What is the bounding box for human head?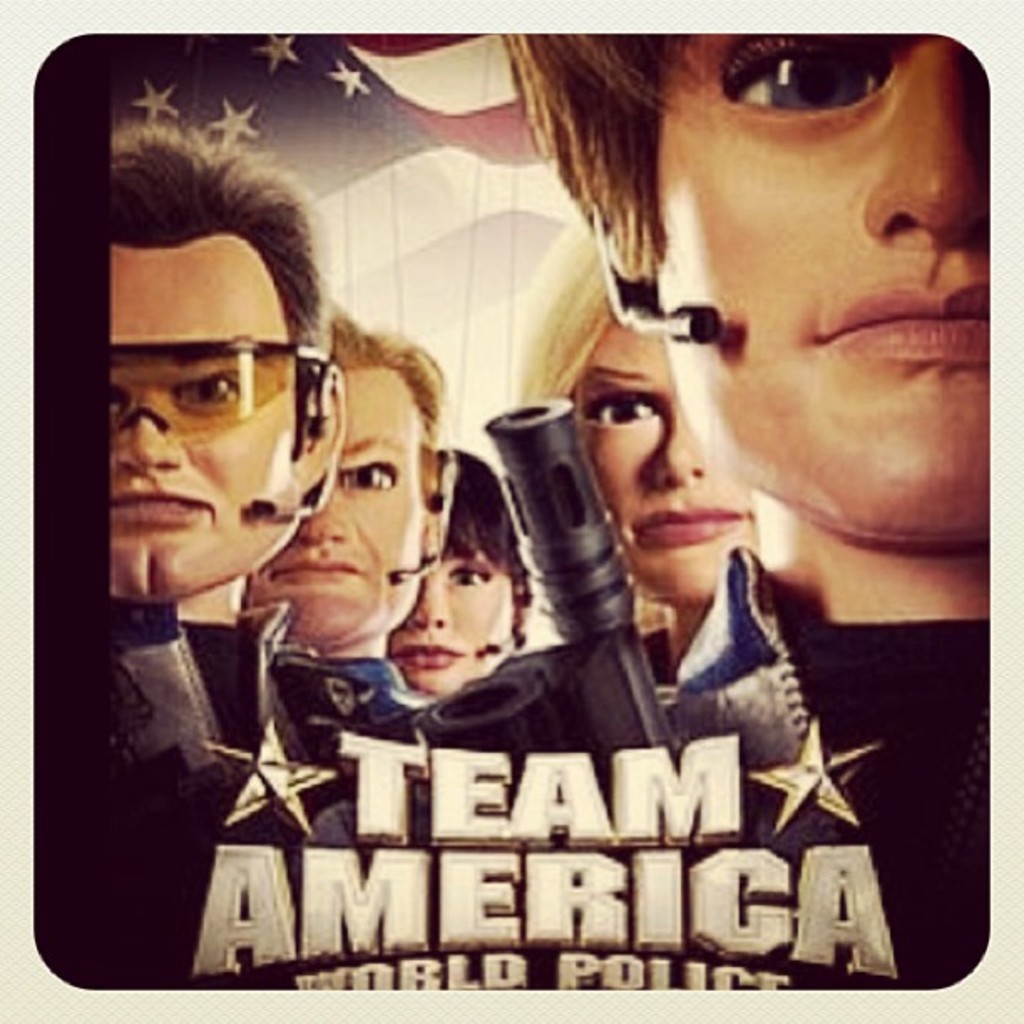
box(564, 35, 979, 584).
